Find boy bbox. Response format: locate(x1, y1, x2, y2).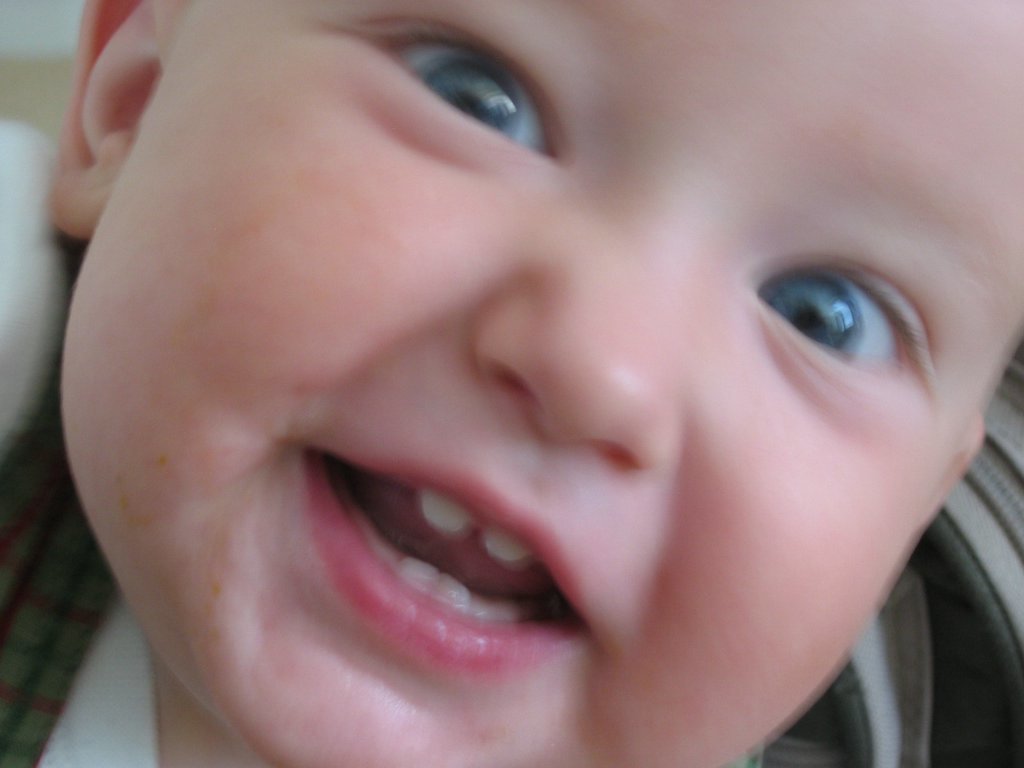
locate(0, 0, 1023, 767).
